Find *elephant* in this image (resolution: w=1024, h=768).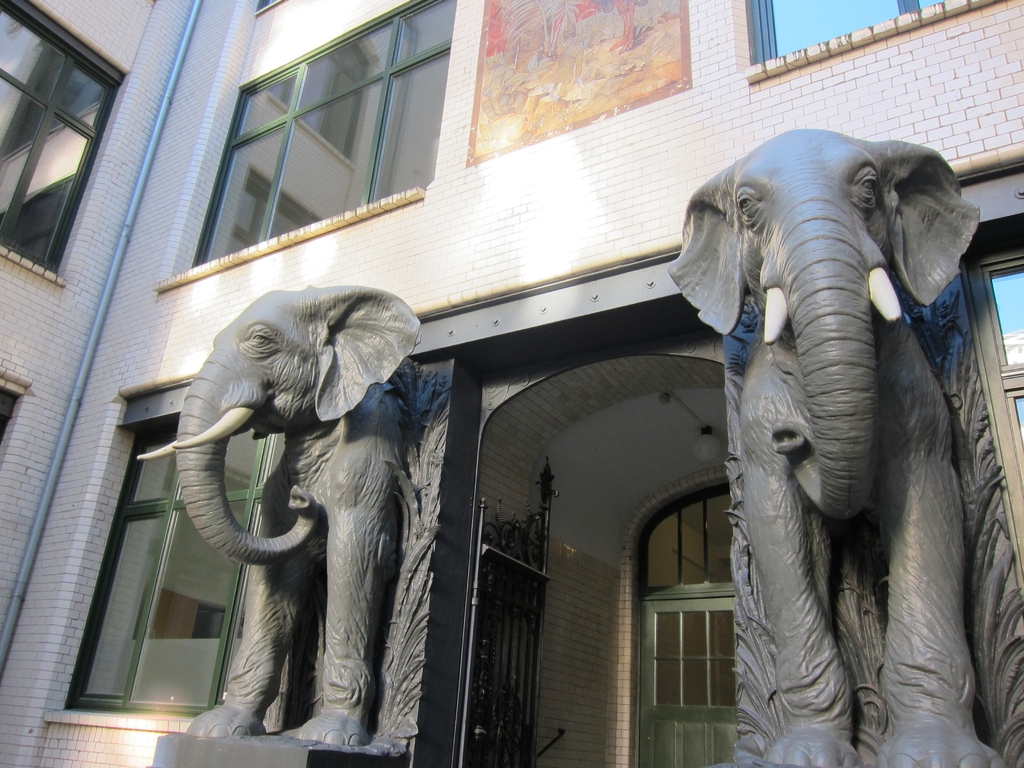
box=[133, 283, 469, 764].
